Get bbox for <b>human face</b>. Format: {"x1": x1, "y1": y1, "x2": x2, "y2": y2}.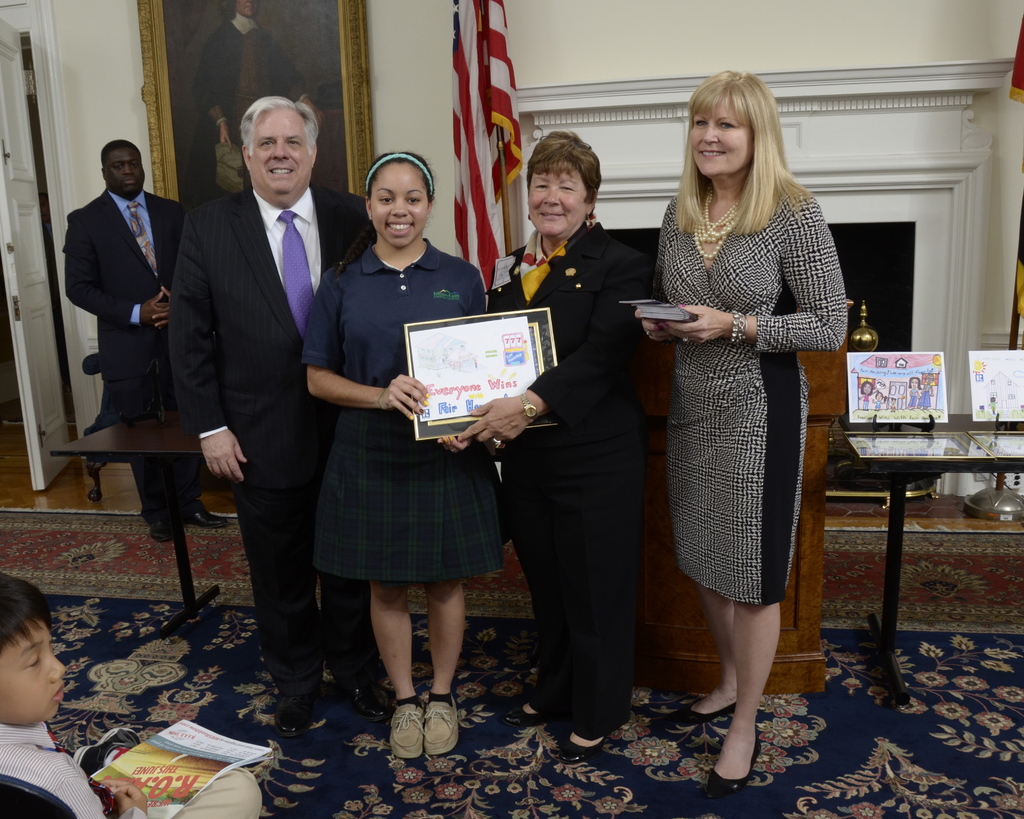
{"x1": 239, "y1": 1, "x2": 256, "y2": 21}.
